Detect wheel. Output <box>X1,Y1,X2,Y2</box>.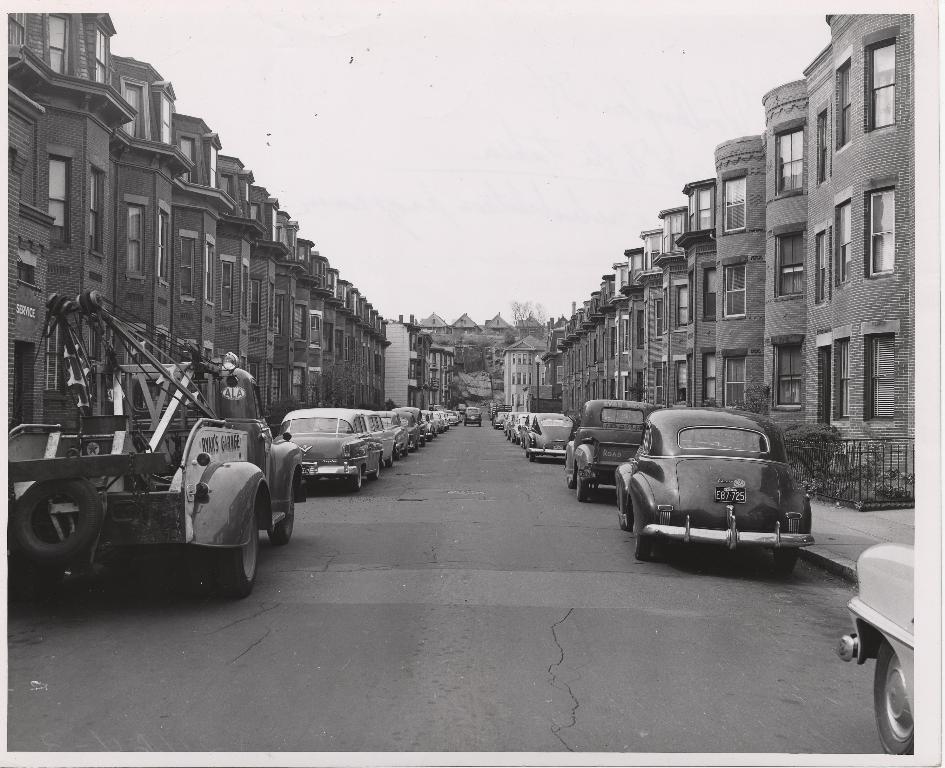
<box>522,438,525,449</box>.
